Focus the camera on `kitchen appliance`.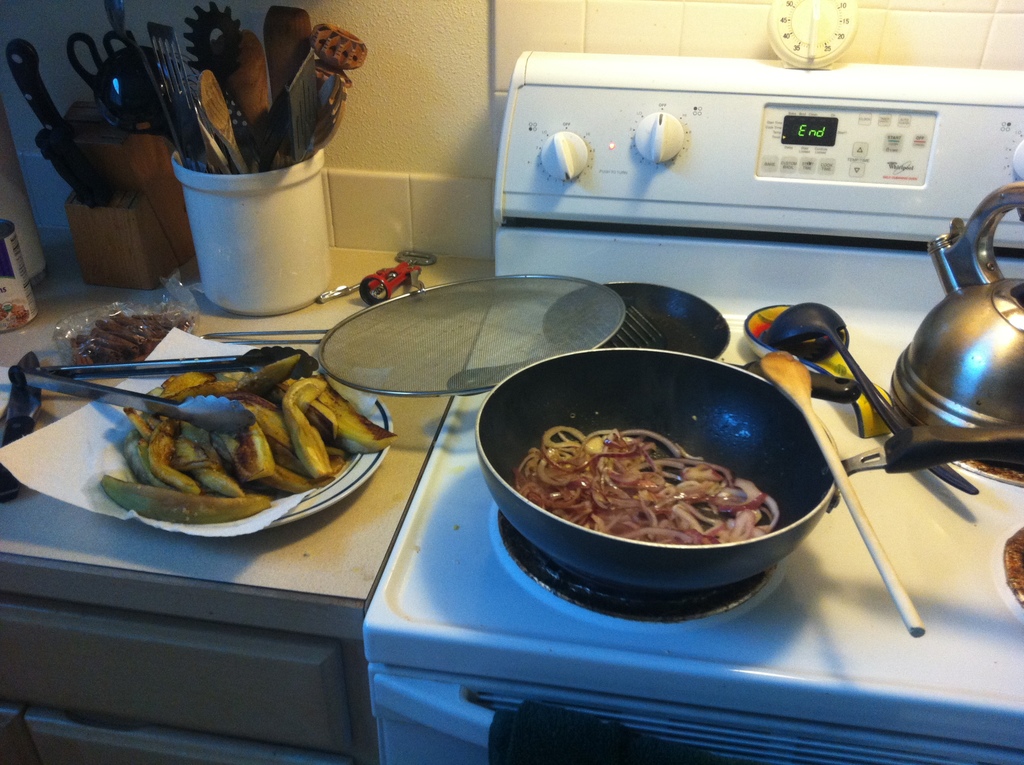
Focus region: 312:24:359:72.
